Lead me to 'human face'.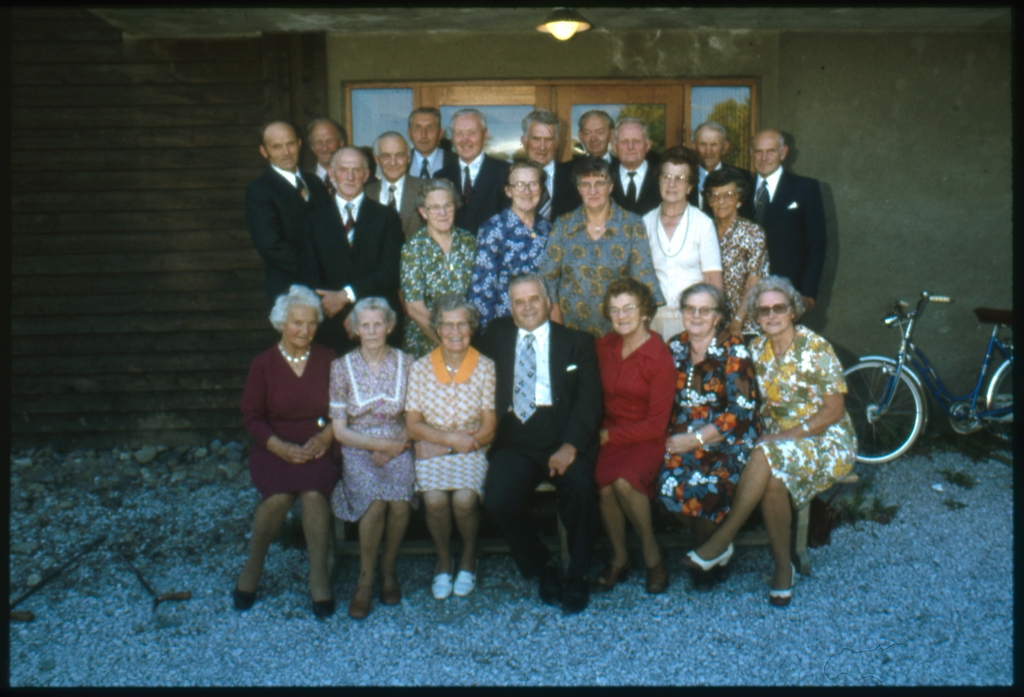
Lead to crop(508, 284, 548, 331).
